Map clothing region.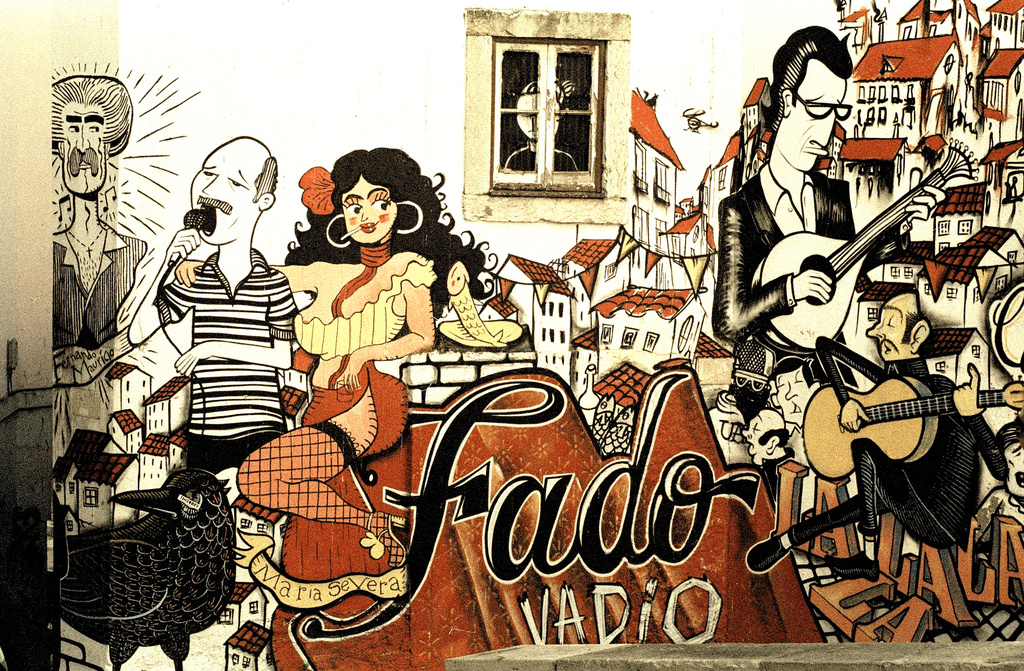
Mapped to {"x1": 47, "y1": 227, "x2": 164, "y2": 454}.
